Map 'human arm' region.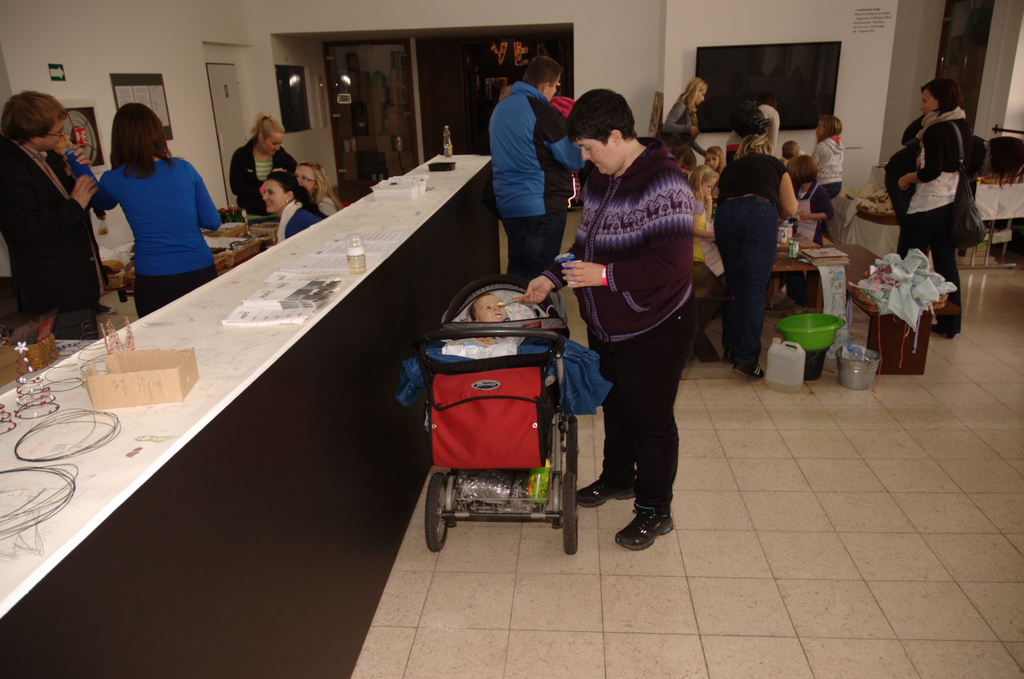
Mapped to l=561, t=162, r=699, b=313.
